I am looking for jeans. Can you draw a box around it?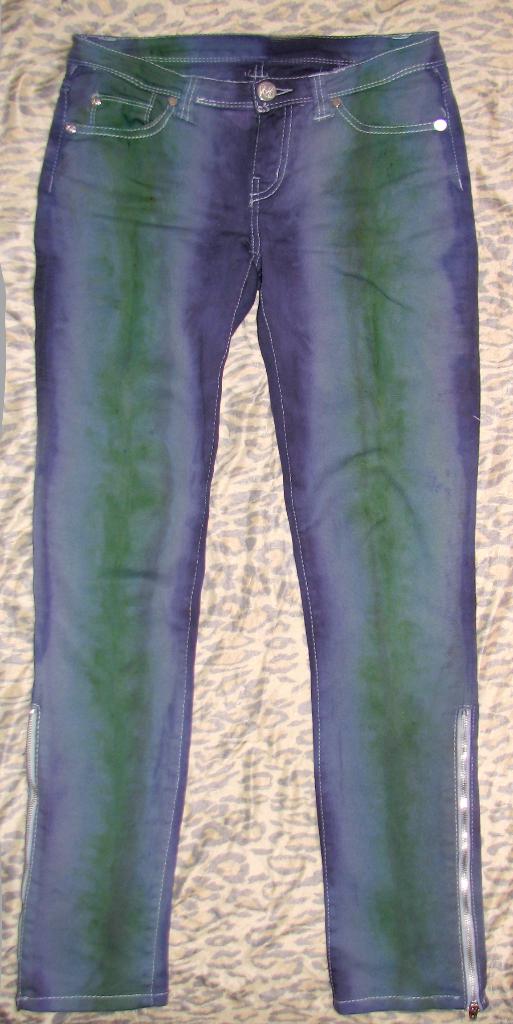
Sure, the bounding box is <bbox>23, 26, 487, 1011</bbox>.
